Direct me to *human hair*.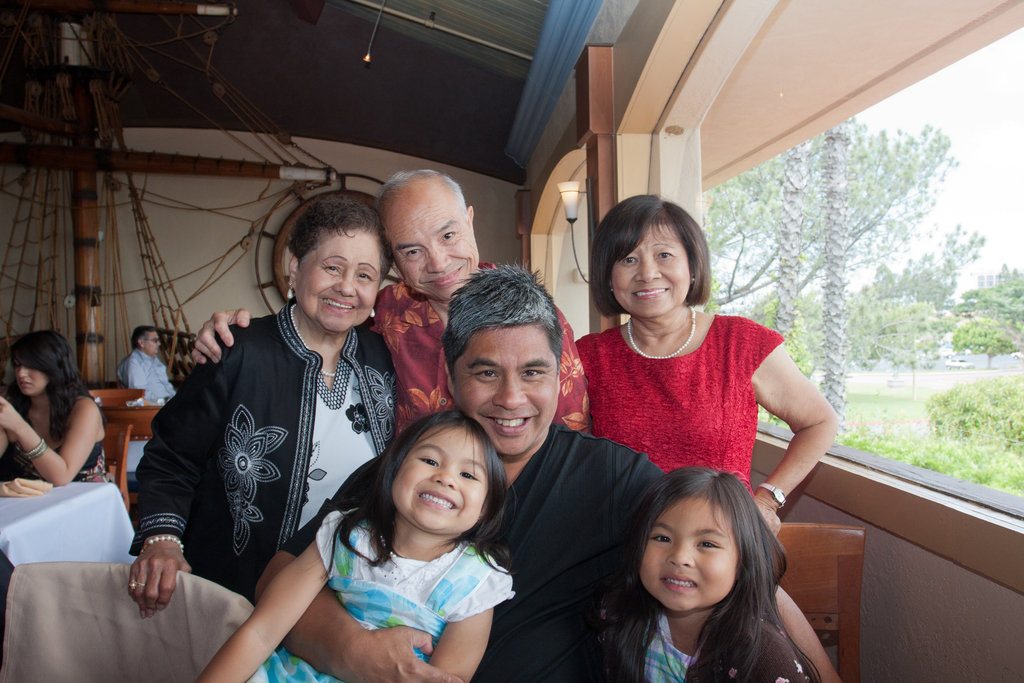
Direction: [left=445, top=259, right=563, bottom=370].
